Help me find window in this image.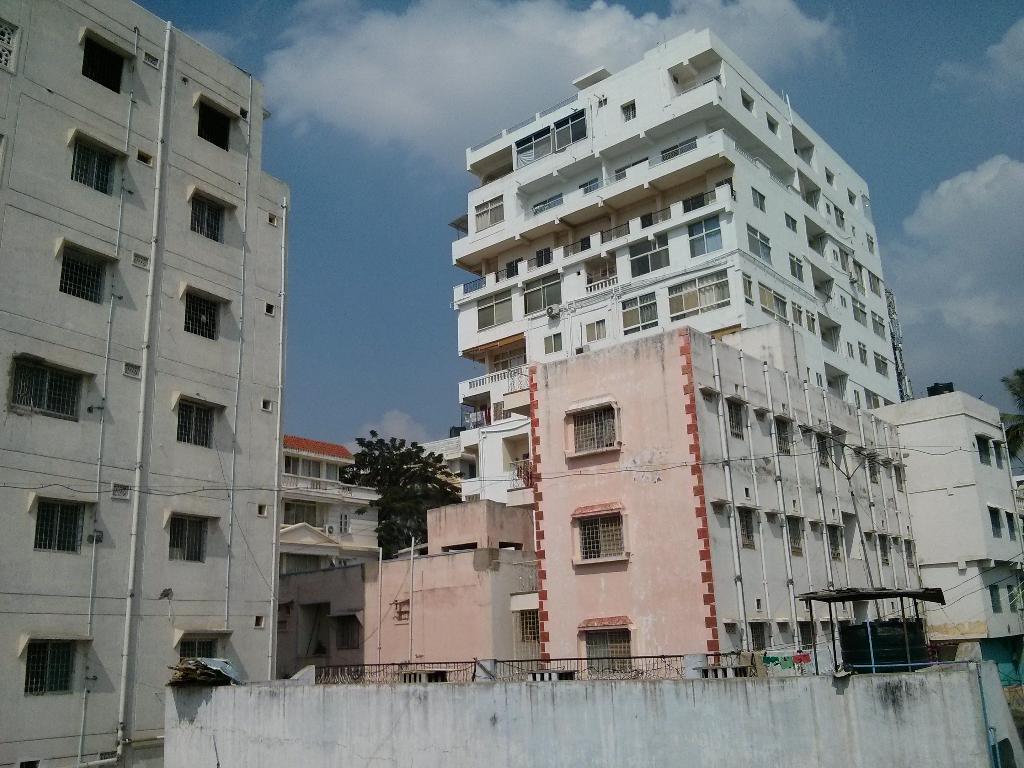
Found it: 1002/509/1018/537.
